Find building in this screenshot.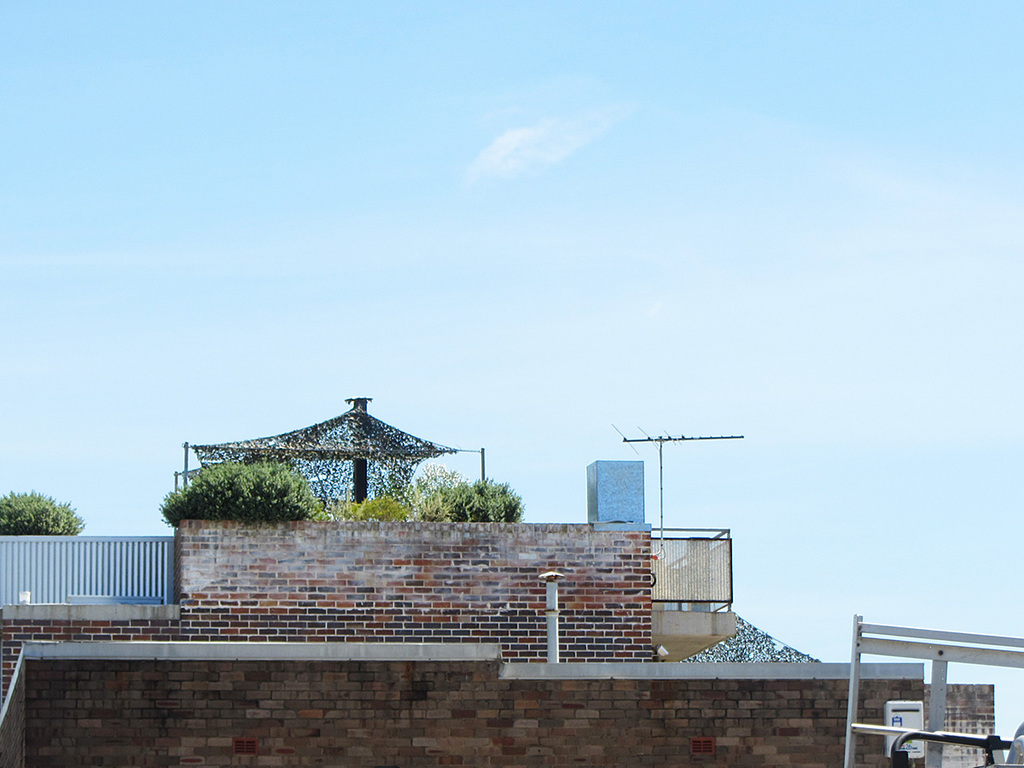
The bounding box for building is 0 457 1001 767.
